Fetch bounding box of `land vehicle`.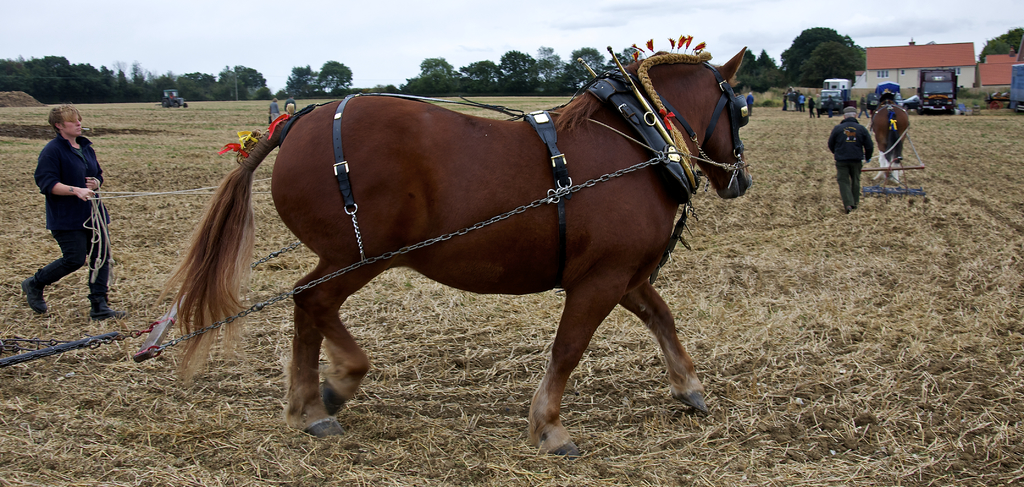
Bbox: crop(908, 56, 969, 125).
